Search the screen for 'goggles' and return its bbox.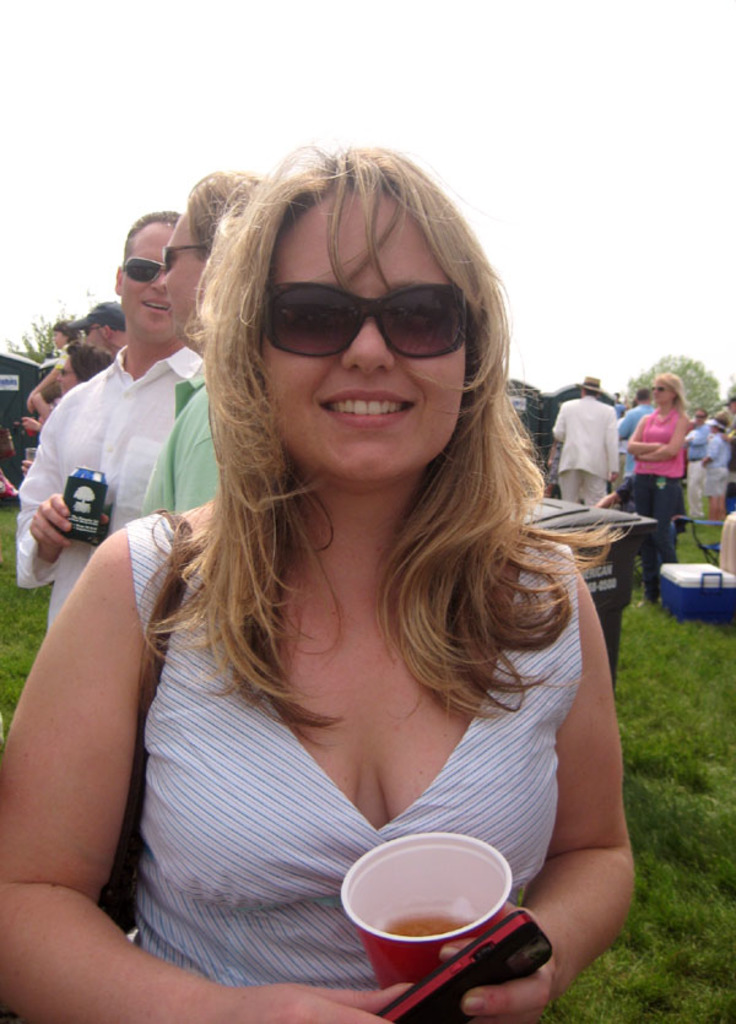
Found: Rect(161, 245, 210, 280).
